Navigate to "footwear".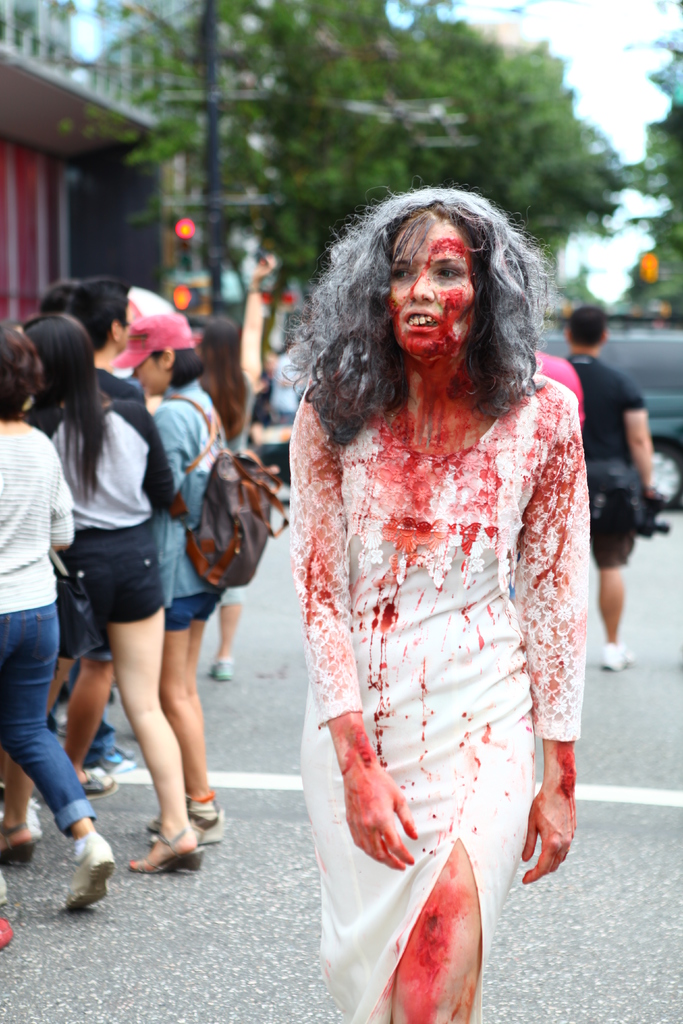
Navigation target: BBox(64, 837, 115, 913).
